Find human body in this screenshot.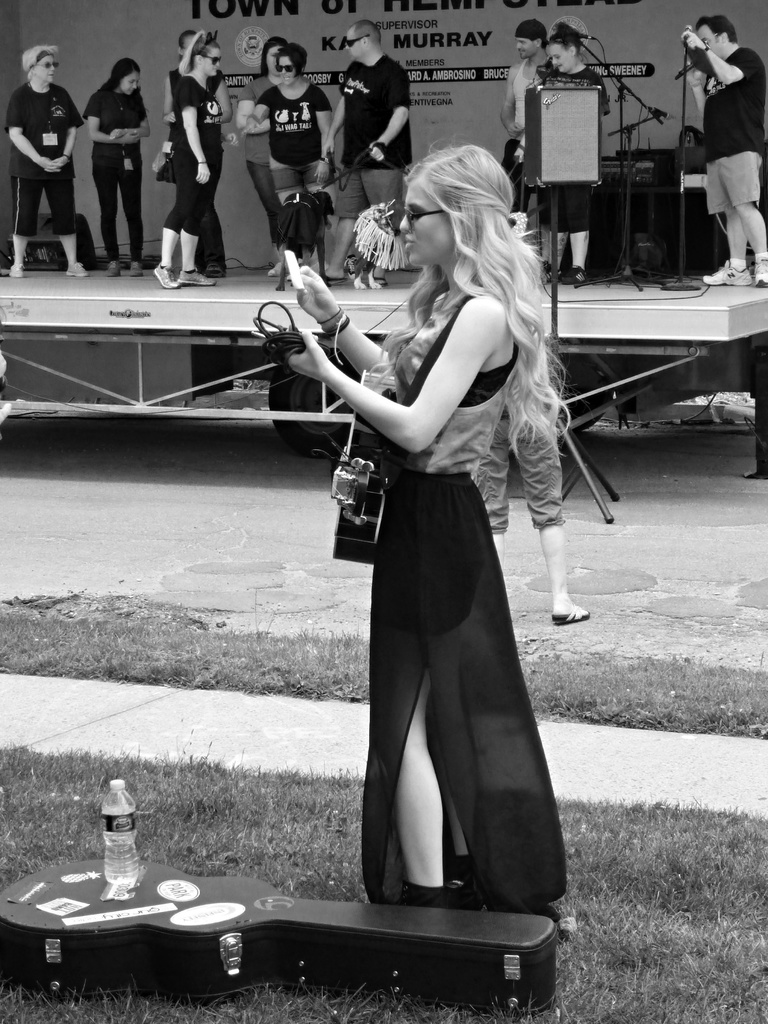
The bounding box for human body is rect(7, 86, 87, 273).
